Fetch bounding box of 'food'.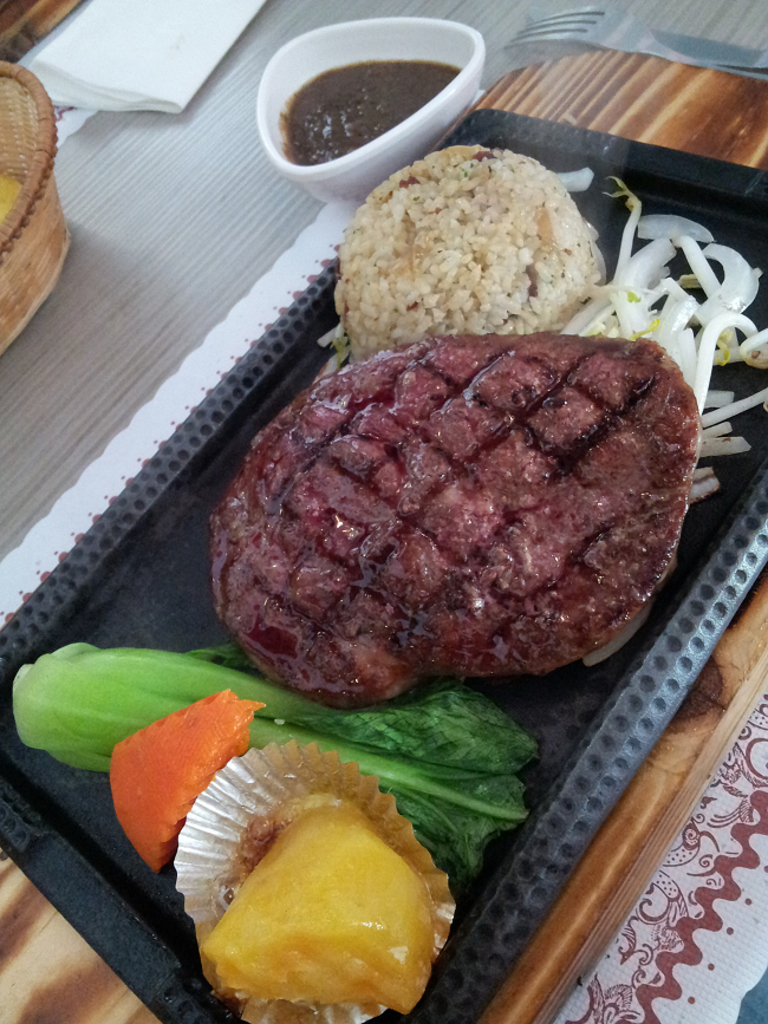
Bbox: x1=213 y1=332 x2=702 y2=712.
